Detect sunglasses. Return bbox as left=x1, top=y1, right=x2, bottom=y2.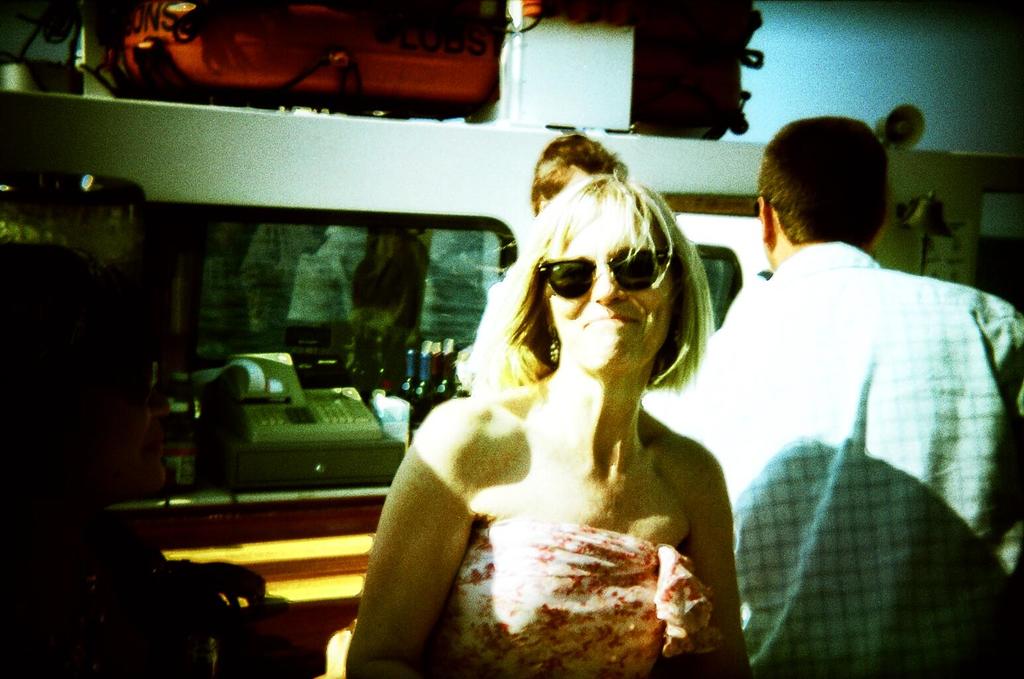
left=540, top=249, right=670, bottom=300.
